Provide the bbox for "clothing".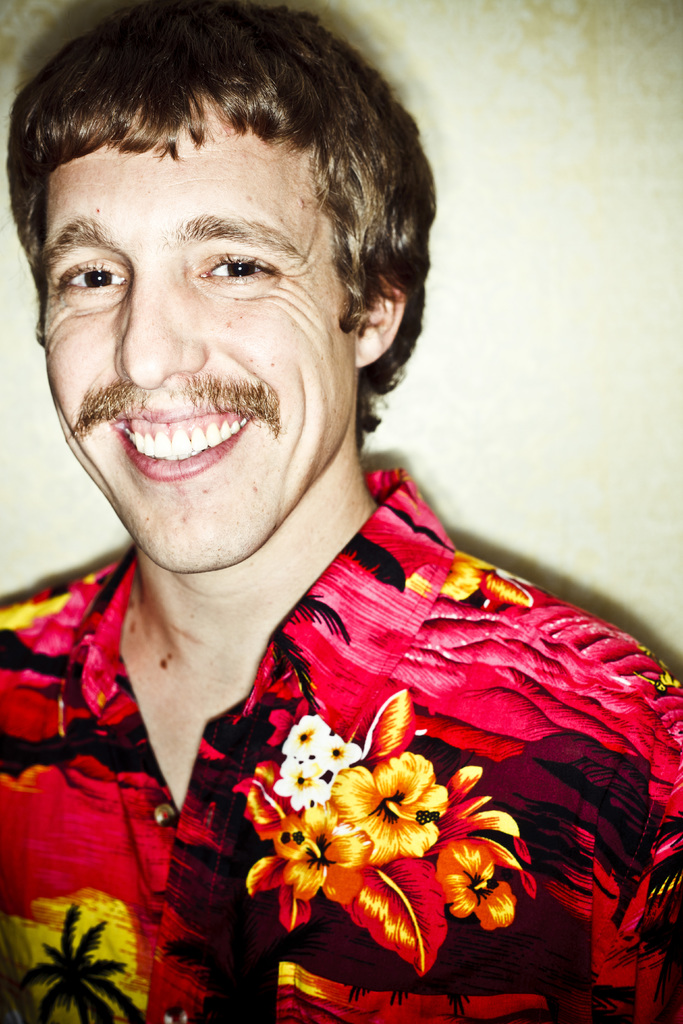
left=0, top=465, right=682, bottom=1023.
